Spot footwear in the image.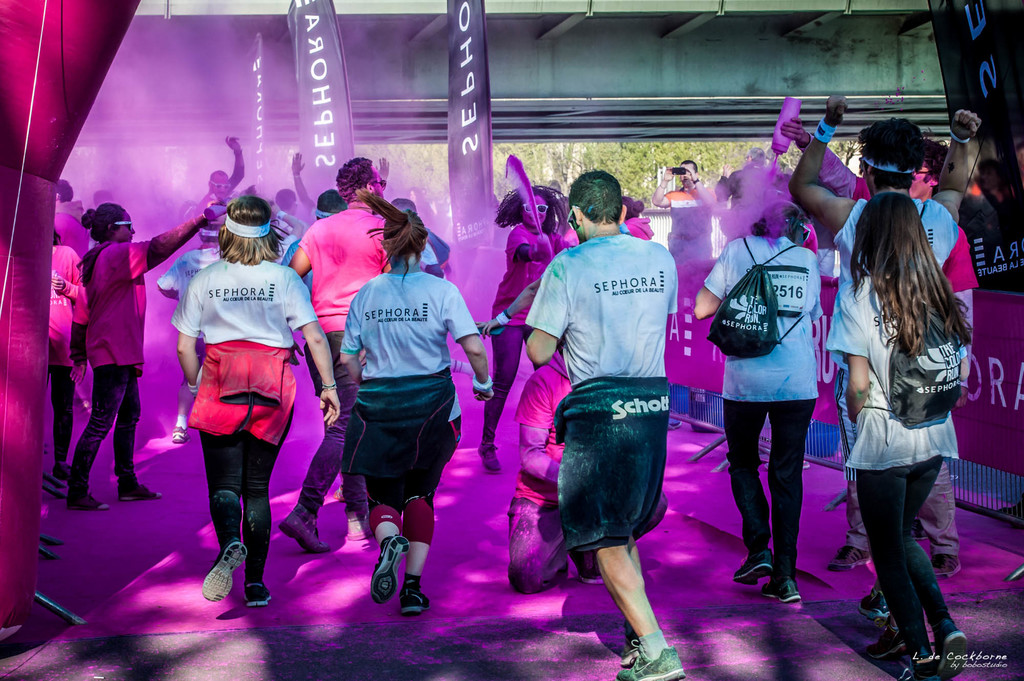
footwear found at locate(65, 492, 109, 509).
